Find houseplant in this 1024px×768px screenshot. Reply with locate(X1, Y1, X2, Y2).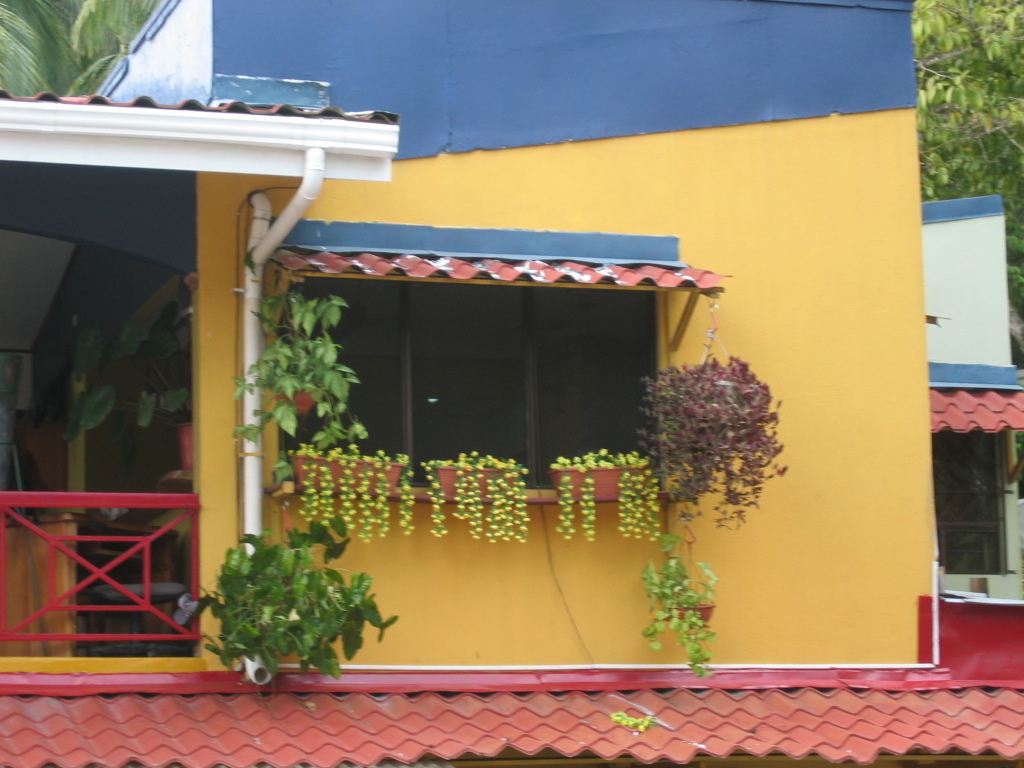
locate(283, 437, 417, 544).
